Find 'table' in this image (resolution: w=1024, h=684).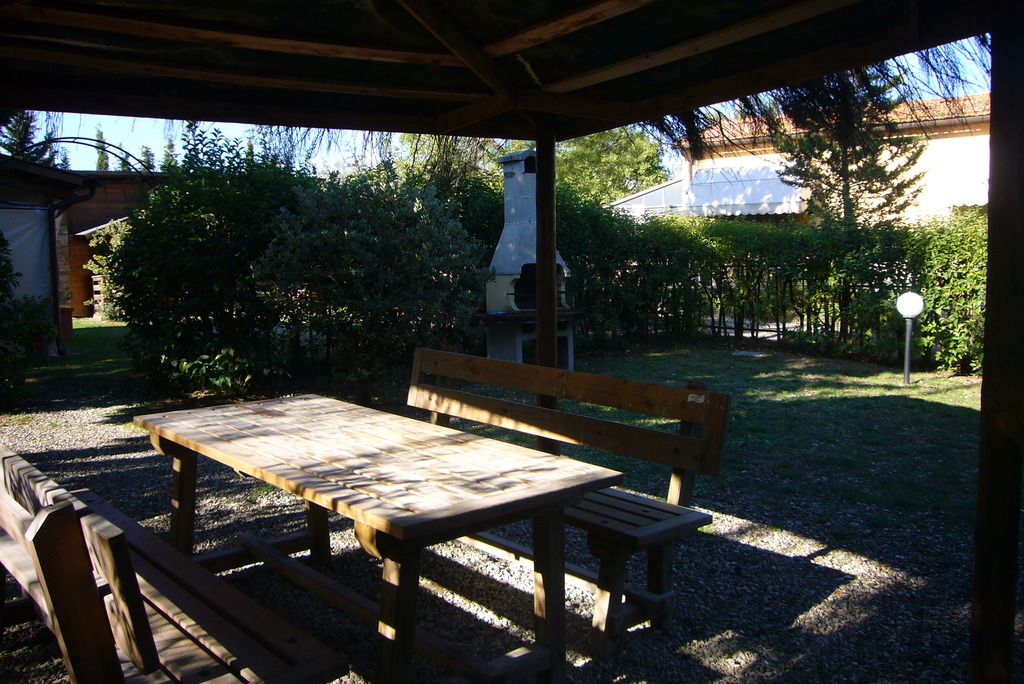
Rect(488, 304, 582, 375).
